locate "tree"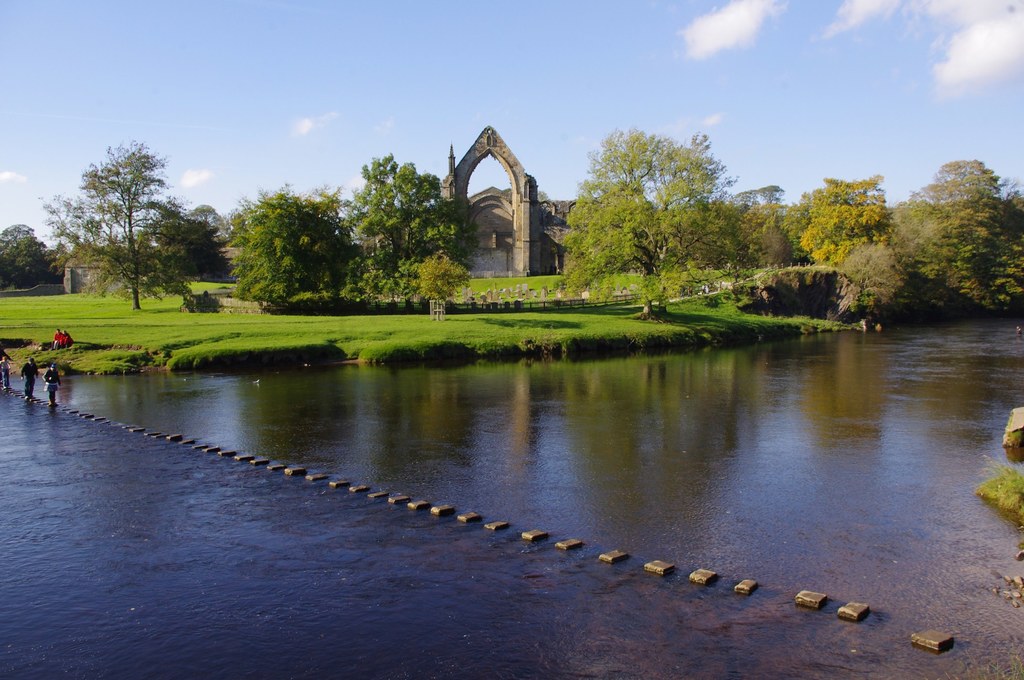
l=838, t=247, r=906, b=311
